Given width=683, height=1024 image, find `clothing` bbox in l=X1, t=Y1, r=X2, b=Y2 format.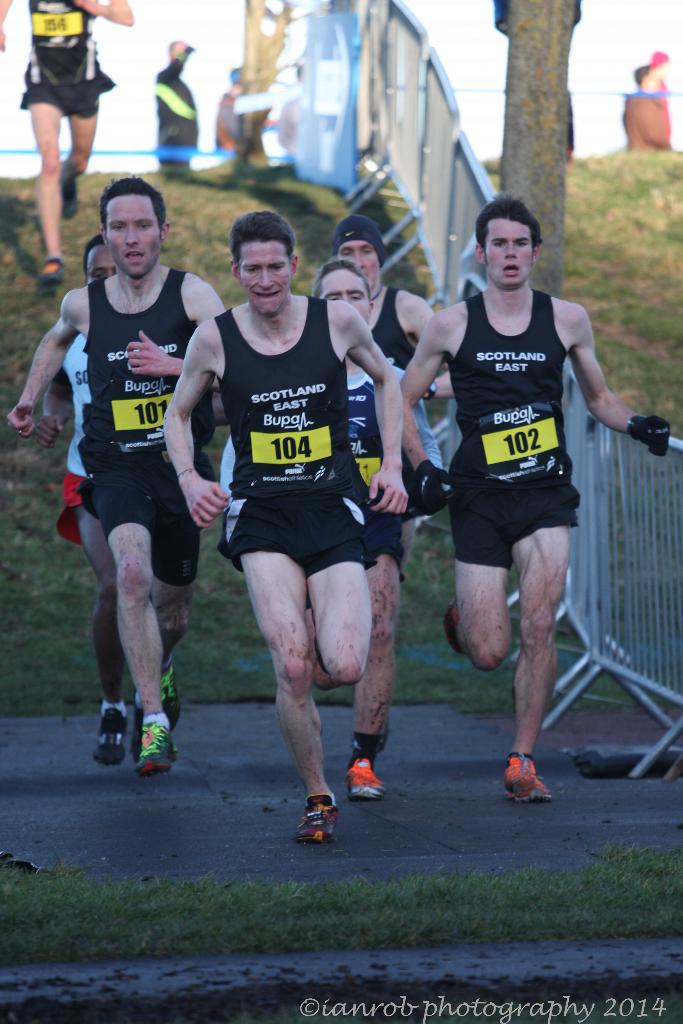
l=211, t=81, r=258, b=153.
